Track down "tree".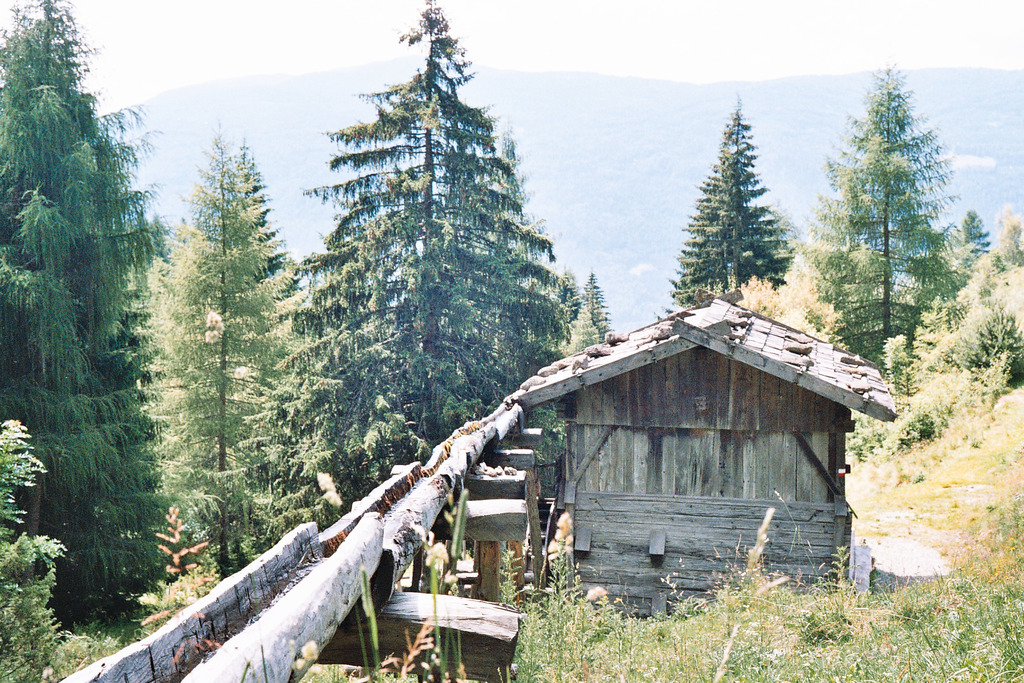
Tracked to <bbox>675, 94, 794, 313</bbox>.
